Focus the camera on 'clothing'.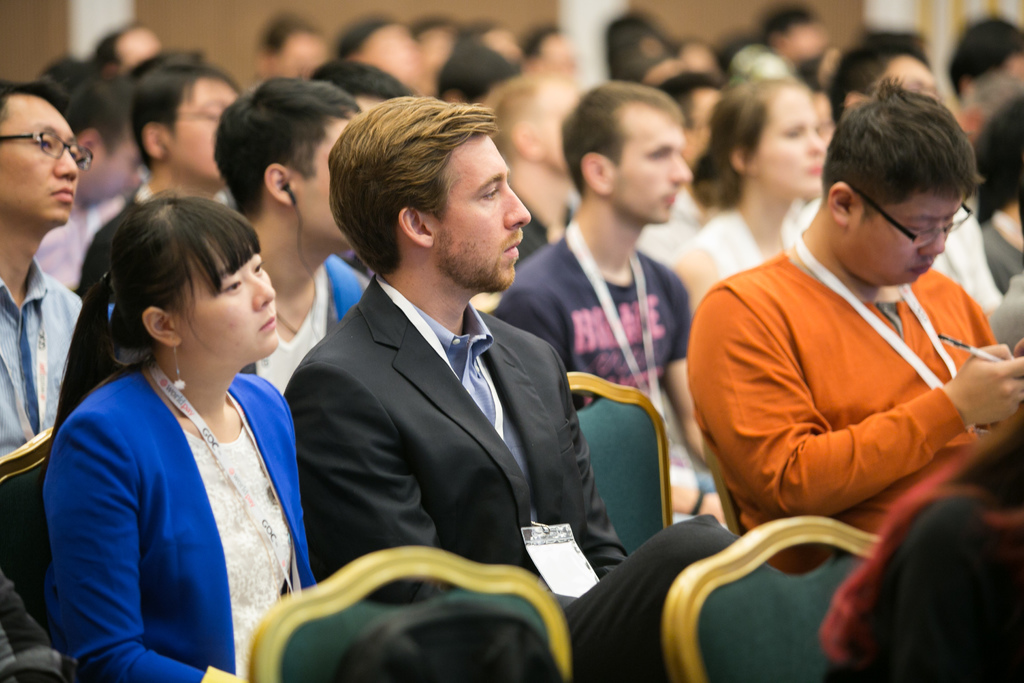
Focus region: (276, 281, 629, 614).
